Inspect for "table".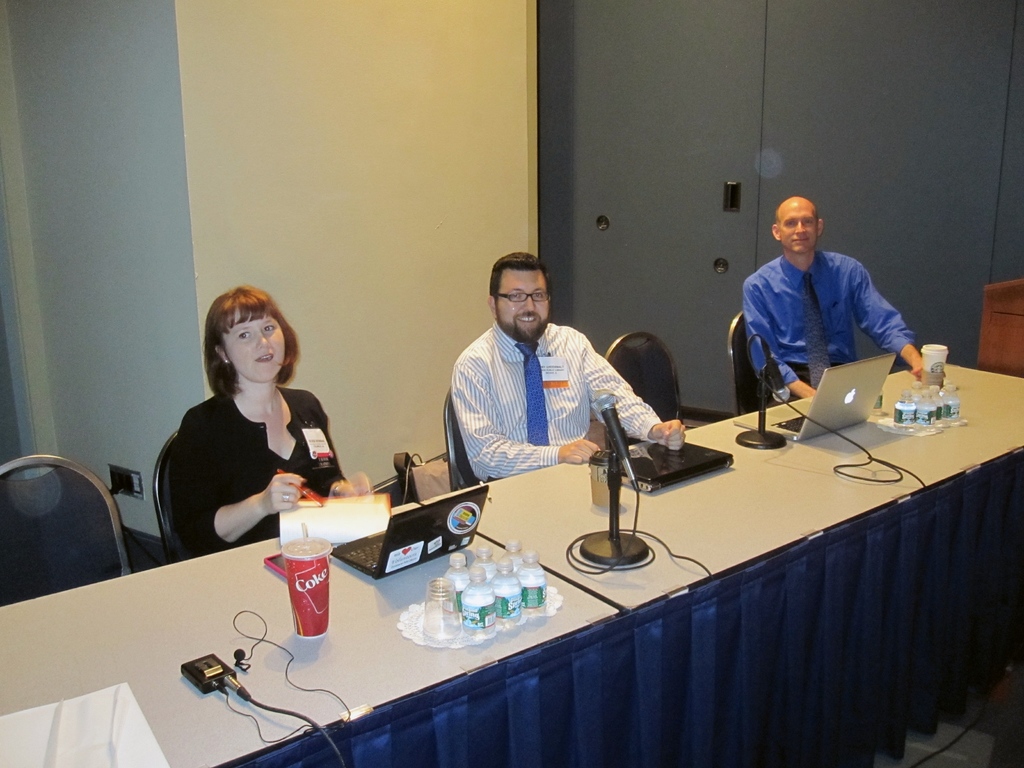
Inspection: [0,343,1023,767].
